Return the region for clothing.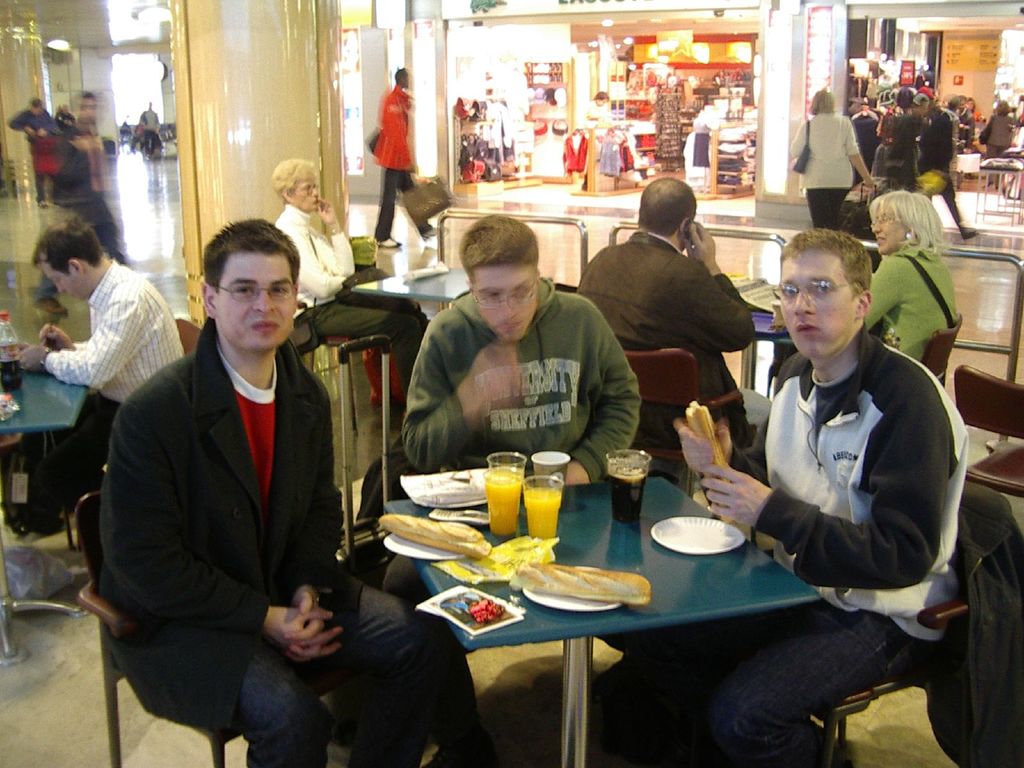
{"x1": 564, "y1": 130, "x2": 591, "y2": 176}.
